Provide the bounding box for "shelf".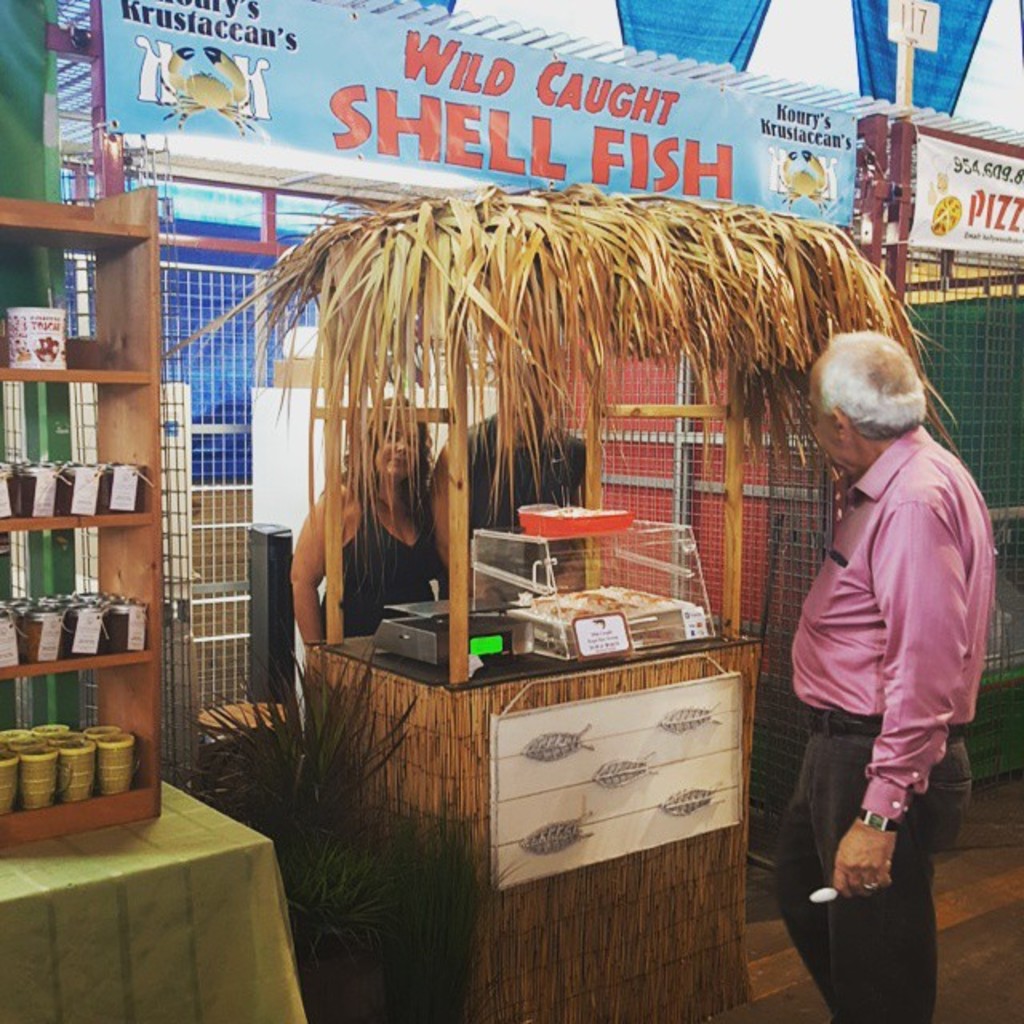
bbox(0, 518, 163, 686).
